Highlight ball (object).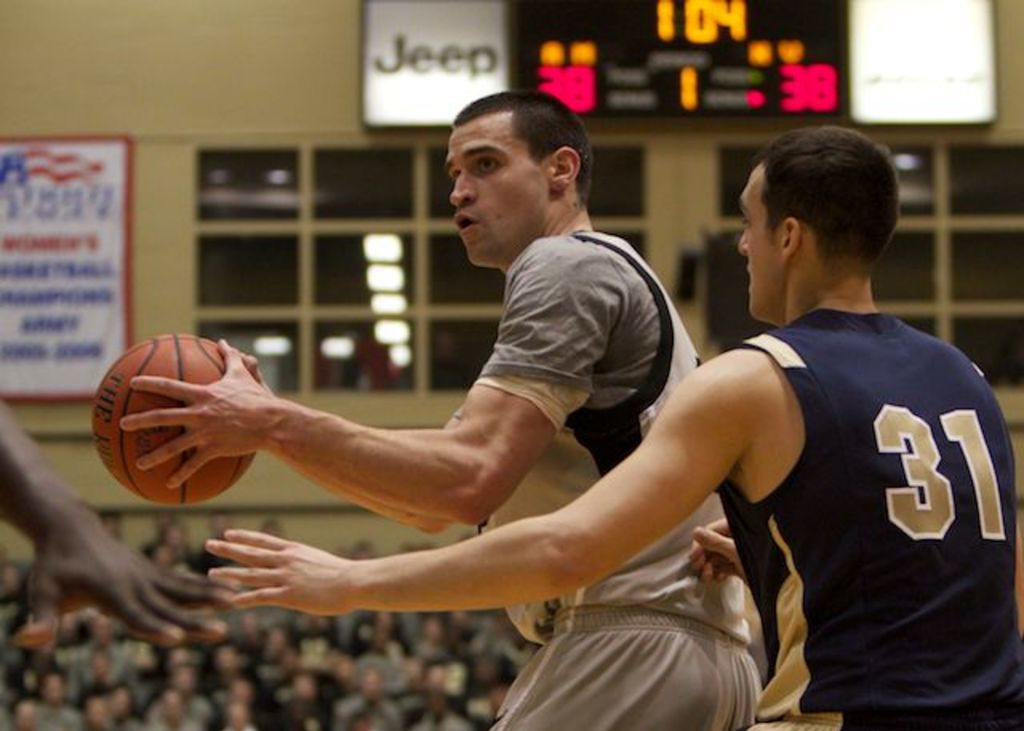
Highlighted region: x1=91 y1=330 x2=254 y2=509.
